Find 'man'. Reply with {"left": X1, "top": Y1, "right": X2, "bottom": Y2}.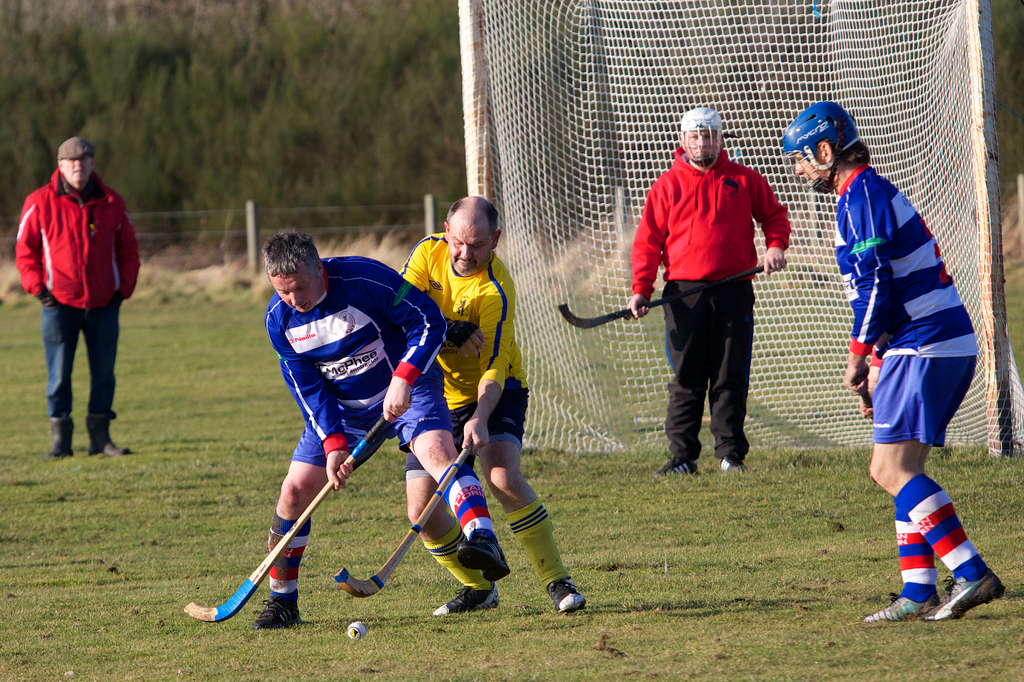
{"left": 779, "top": 95, "right": 1004, "bottom": 626}.
